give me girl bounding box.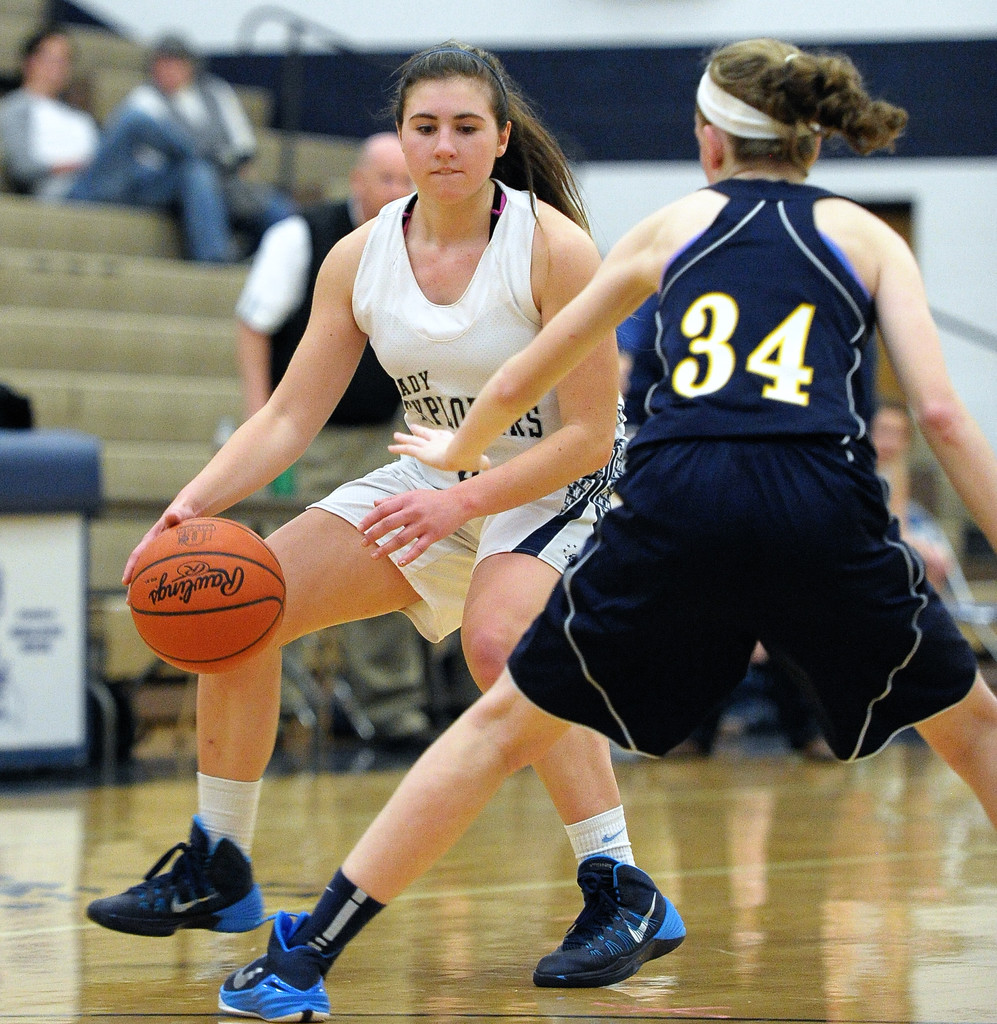
209, 27, 996, 1023.
